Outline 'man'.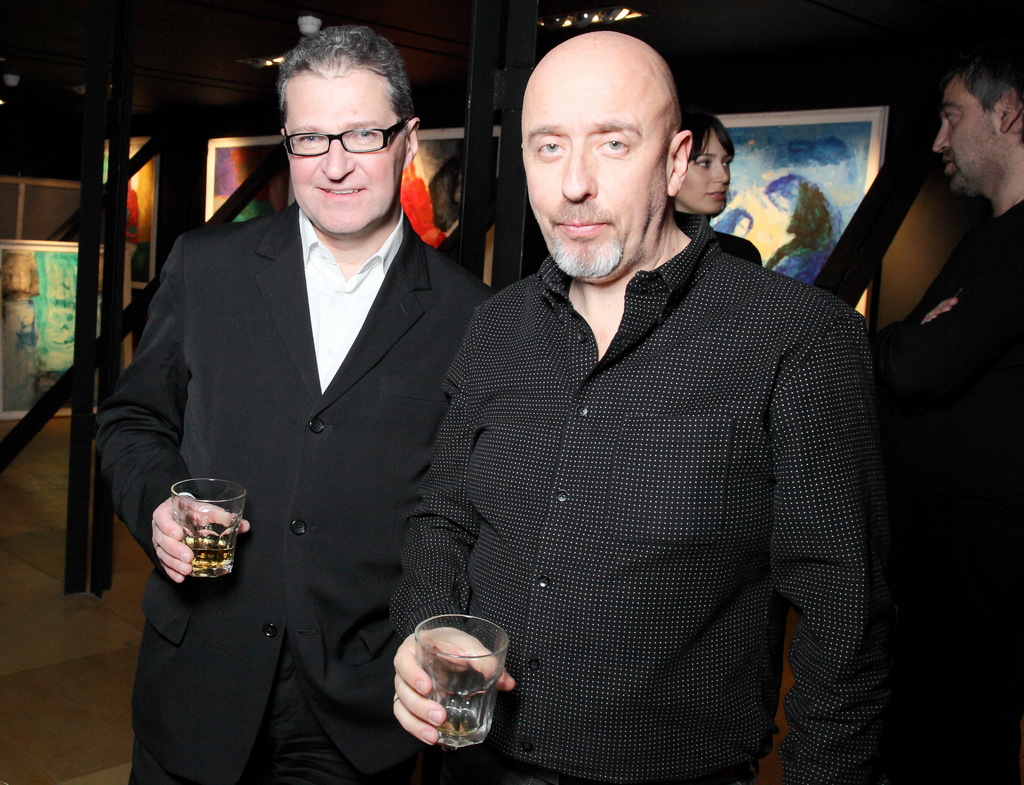
Outline: box=[114, 33, 492, 777].
